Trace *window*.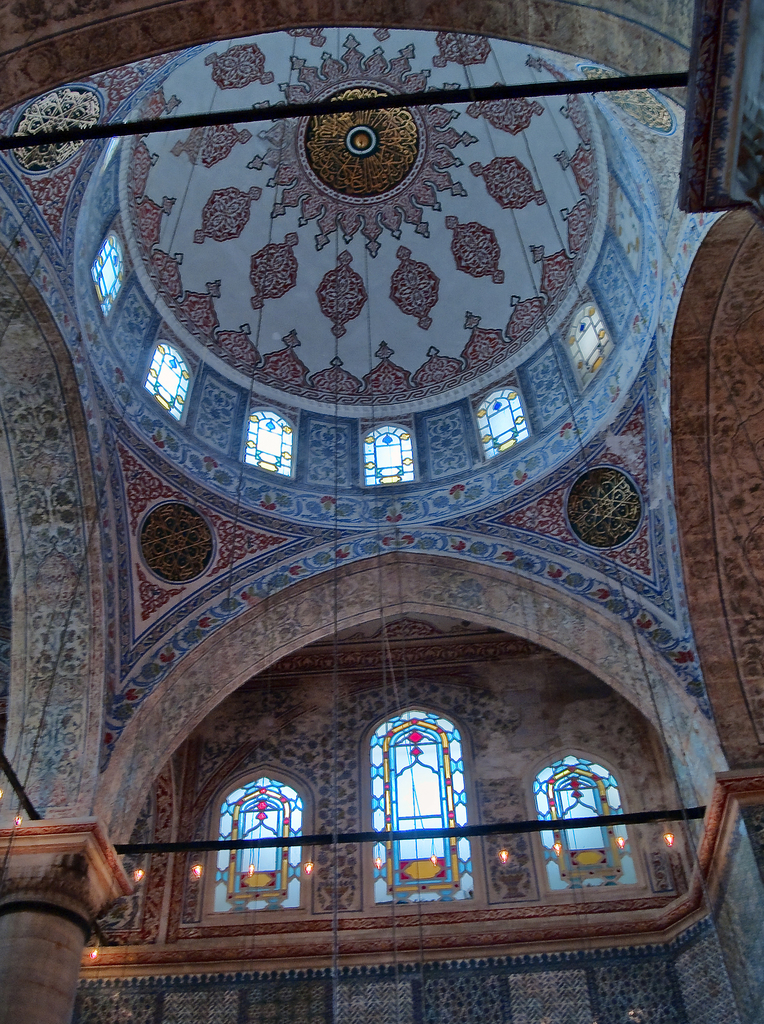
Traced to [602, 163, 651, 278].
